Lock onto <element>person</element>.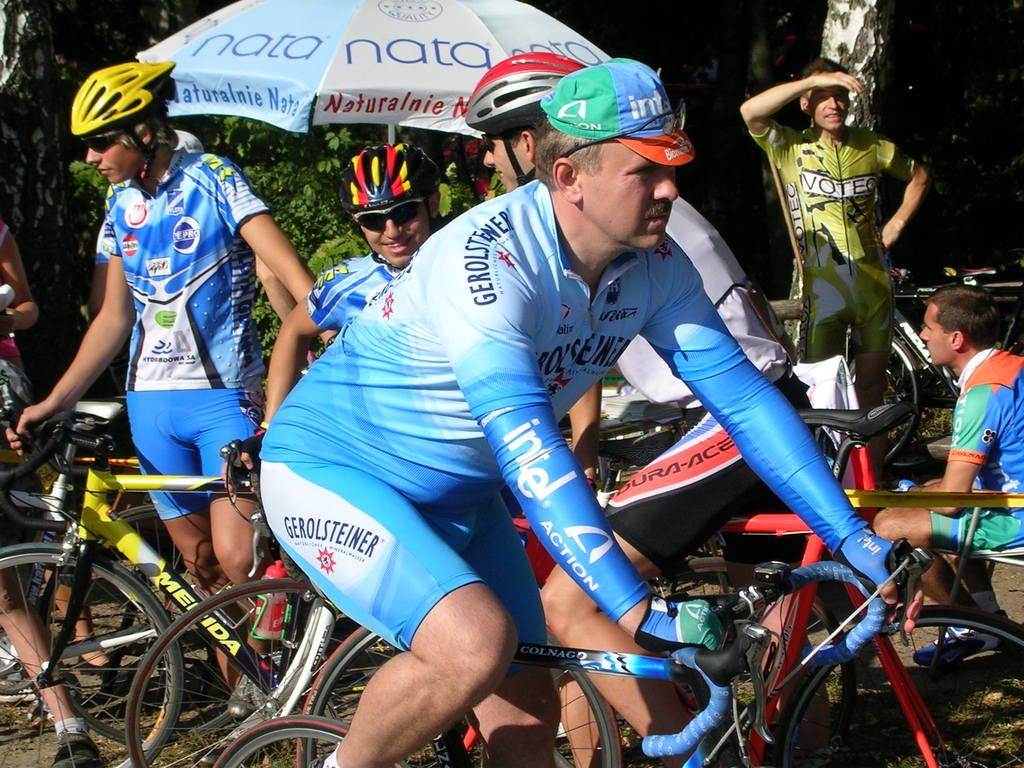
Locked: <box>8,68,317,714</box>.
